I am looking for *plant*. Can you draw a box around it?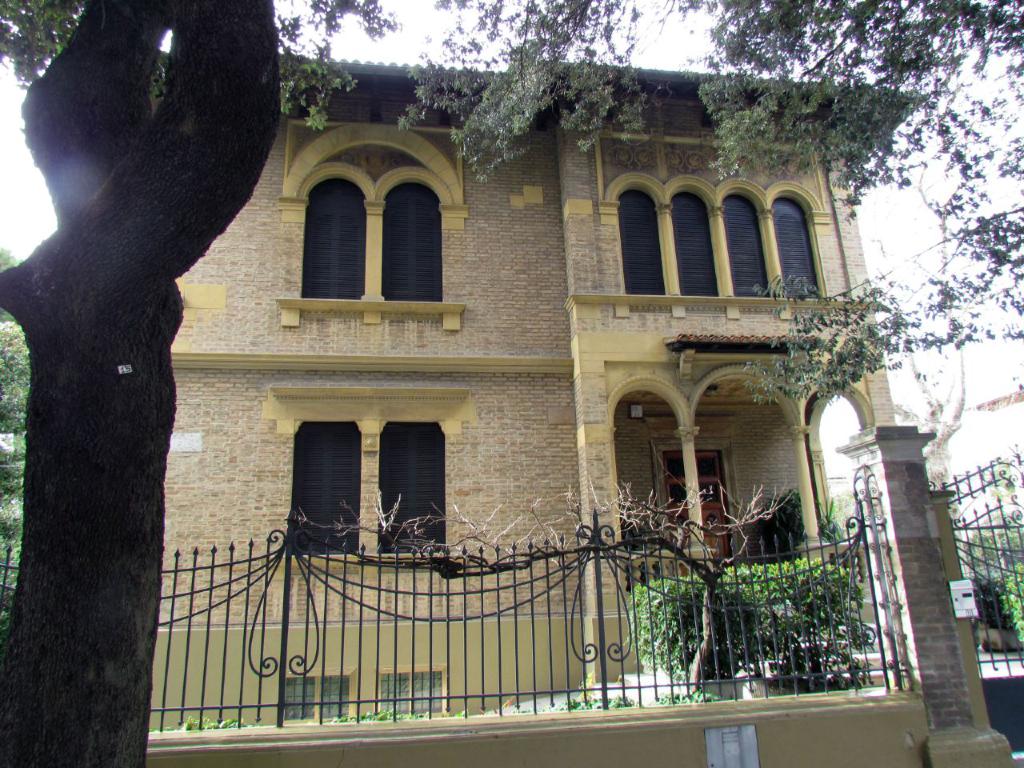
Sure, the bounding box is region(1001, 567, 1023, 650).
